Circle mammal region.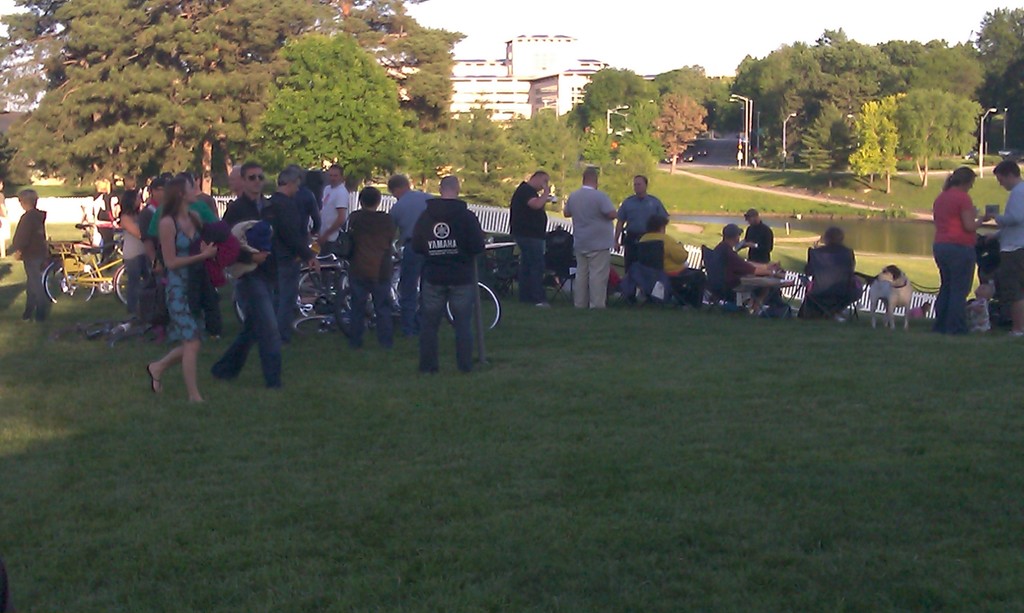
Region: box=[610, 171, 671, 300].
